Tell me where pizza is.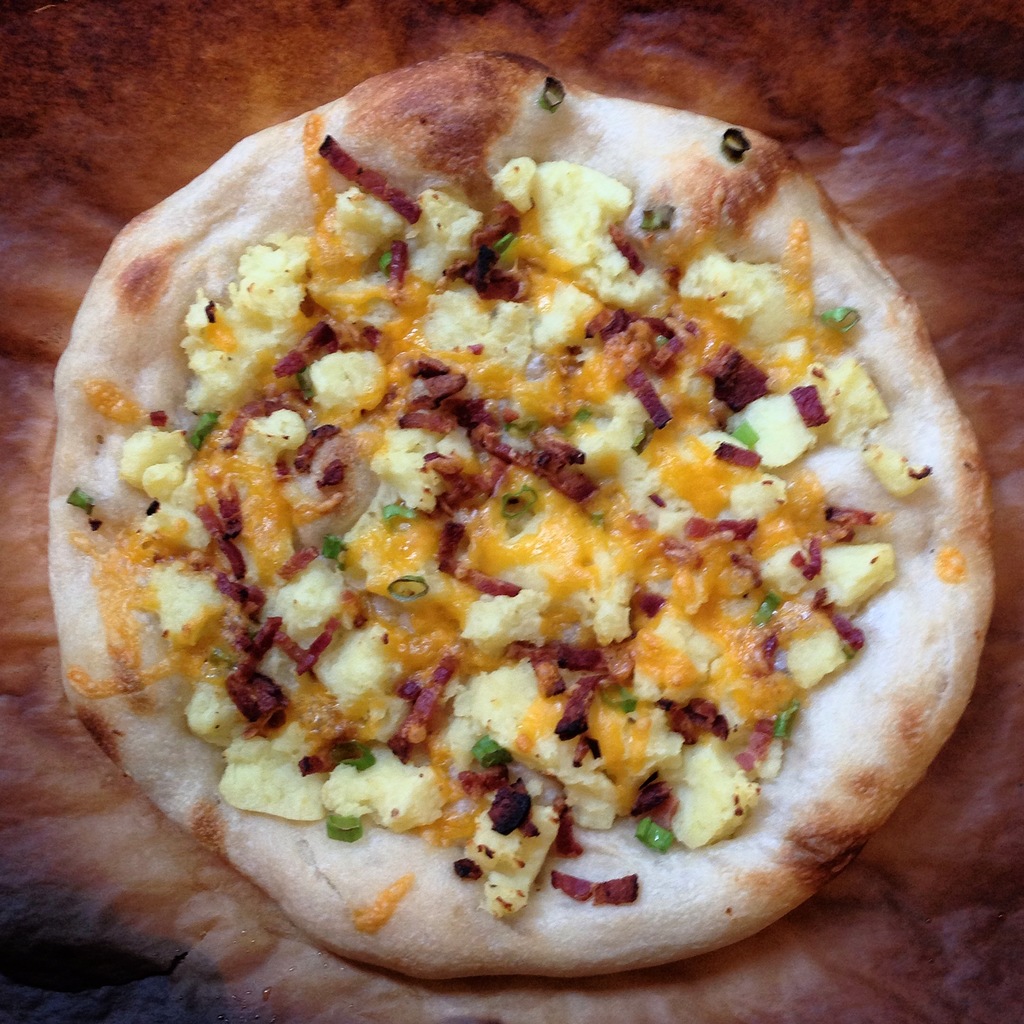
pizza is at 15, 67, 1023, 993.
